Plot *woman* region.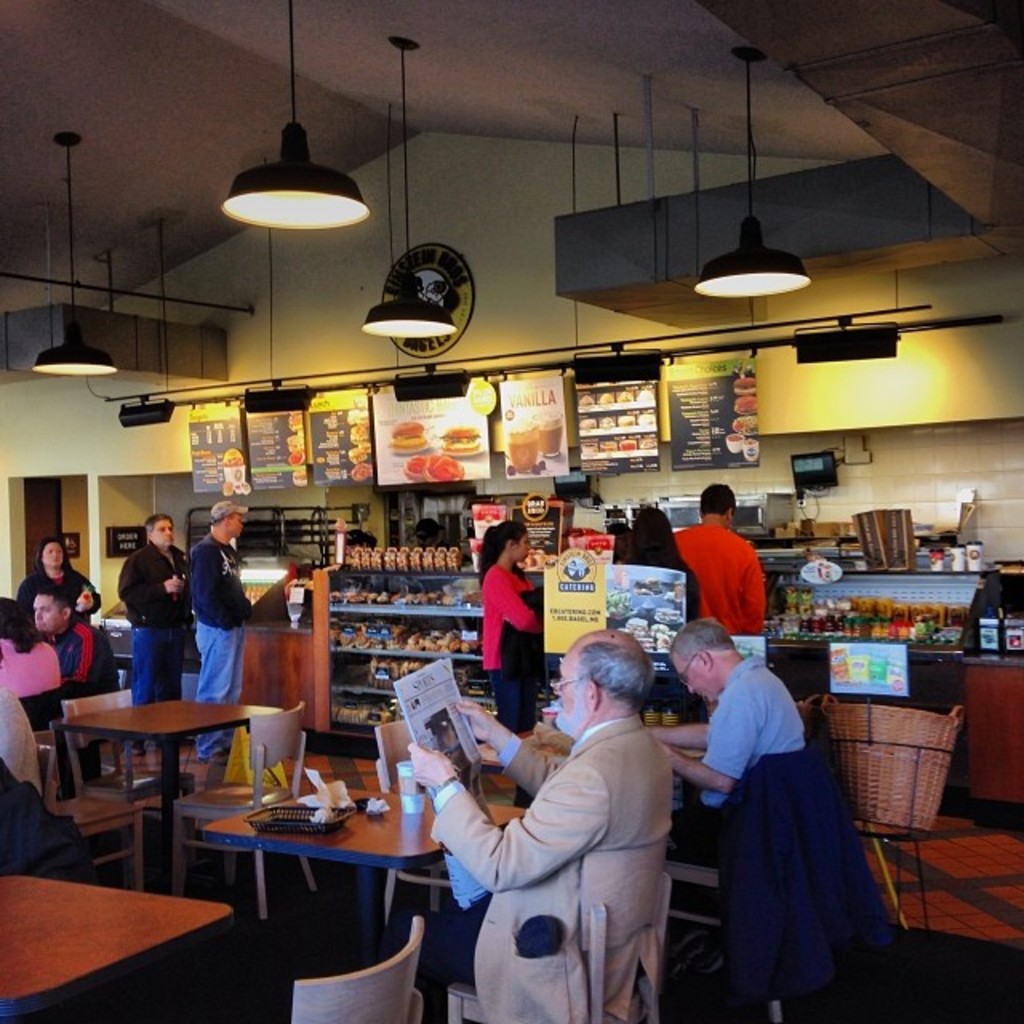
Plotted at select_region(477, 522, 541, 739).
